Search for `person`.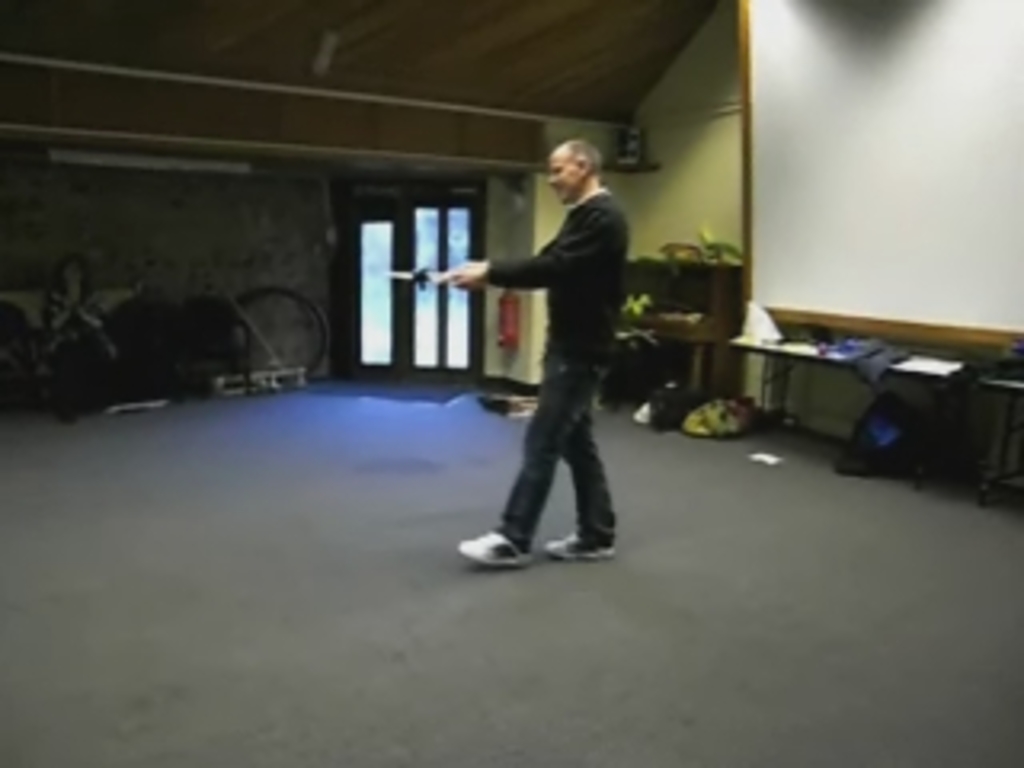
Found at x1=429 y1=138 x2=630 y2=573.
